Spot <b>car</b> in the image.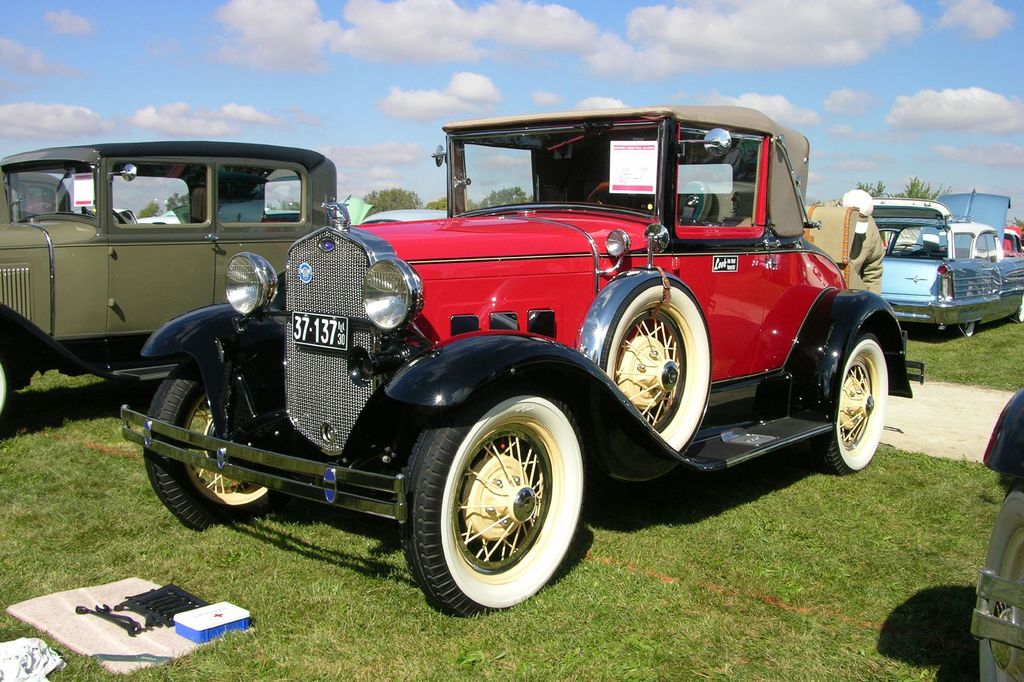
<b>car</b> found at (x1=960, y1=380, x2=1023, y2=681).
